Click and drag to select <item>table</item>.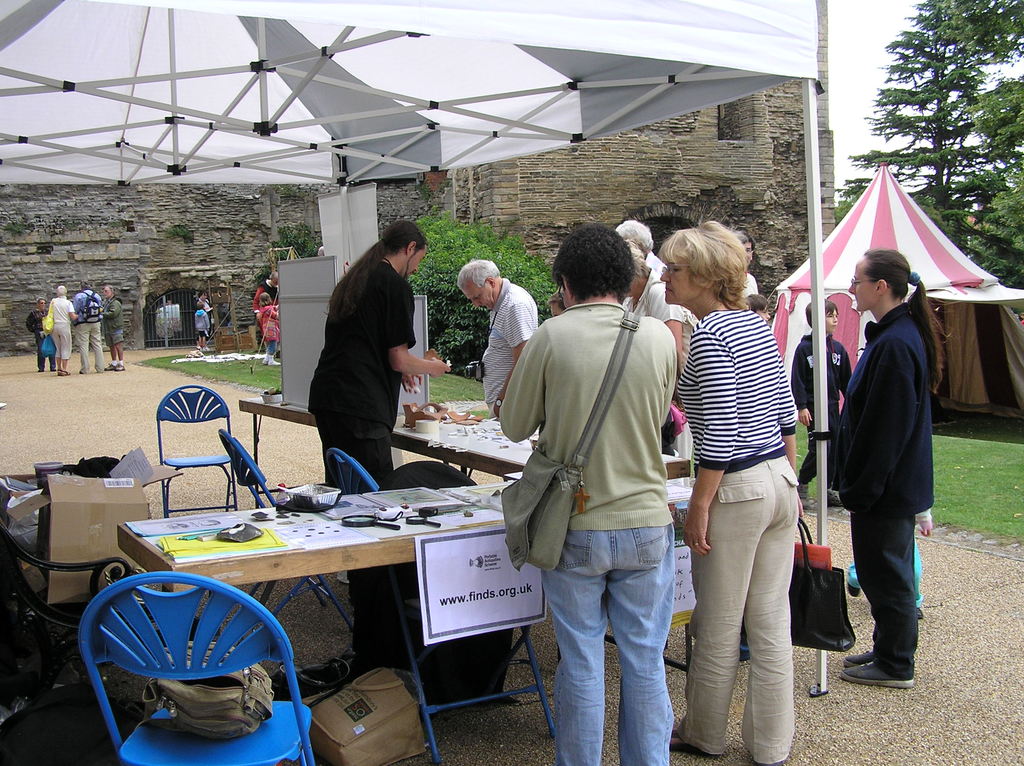
Selection: [x1=240, y1=393, x2=513, y2=509].
